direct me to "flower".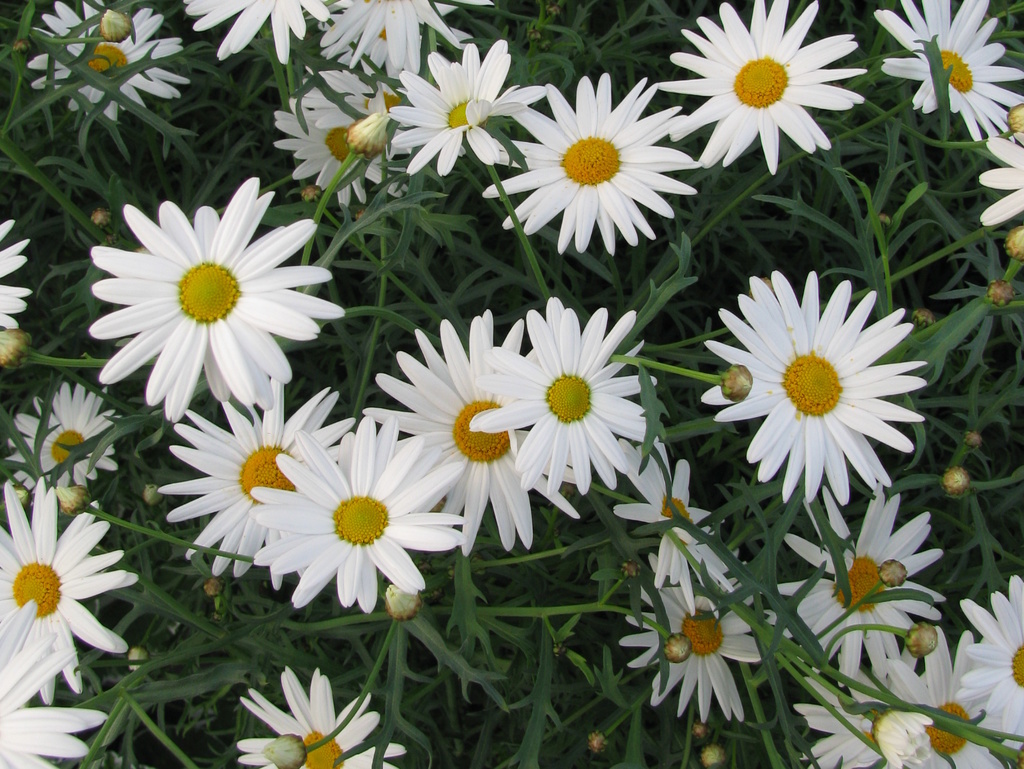
Direction: 679,14,856,158.
